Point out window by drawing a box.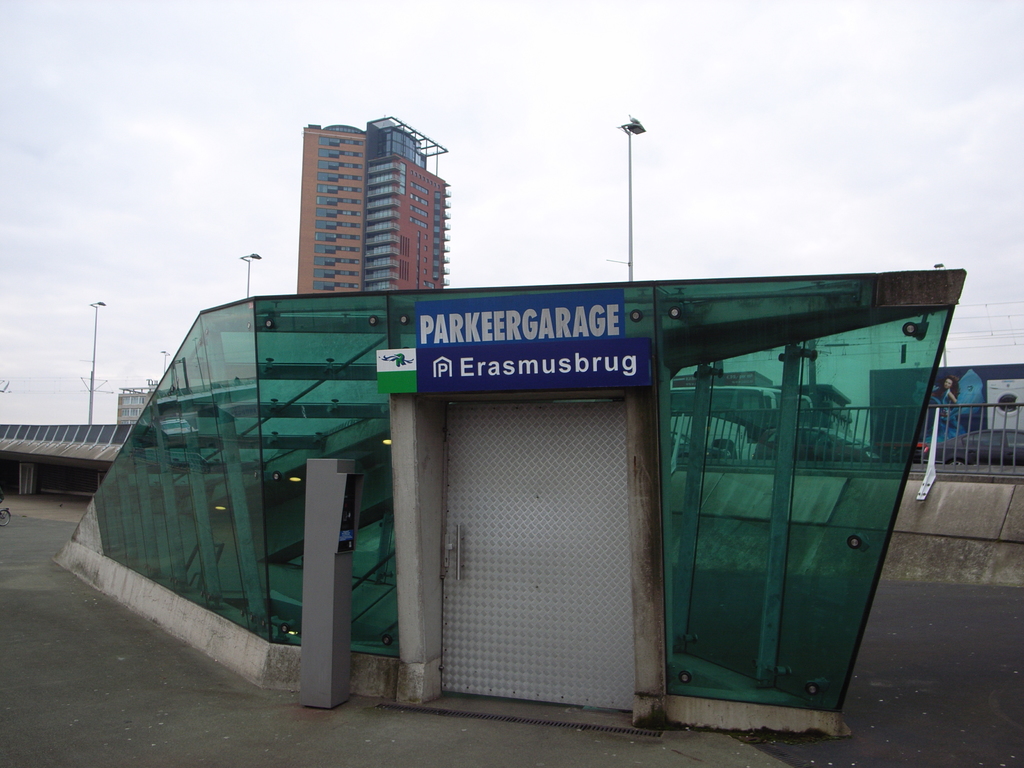
left=132, top=396, right=134, bottom=406.
